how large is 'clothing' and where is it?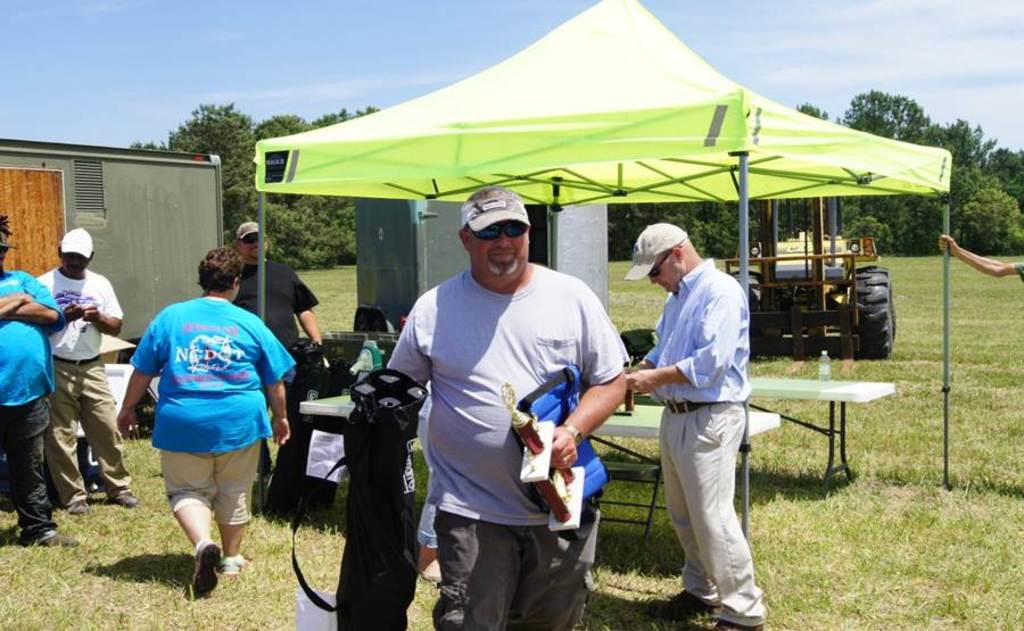
Bounding box: (x1=26, y1=256, x2=118, y2=513).
